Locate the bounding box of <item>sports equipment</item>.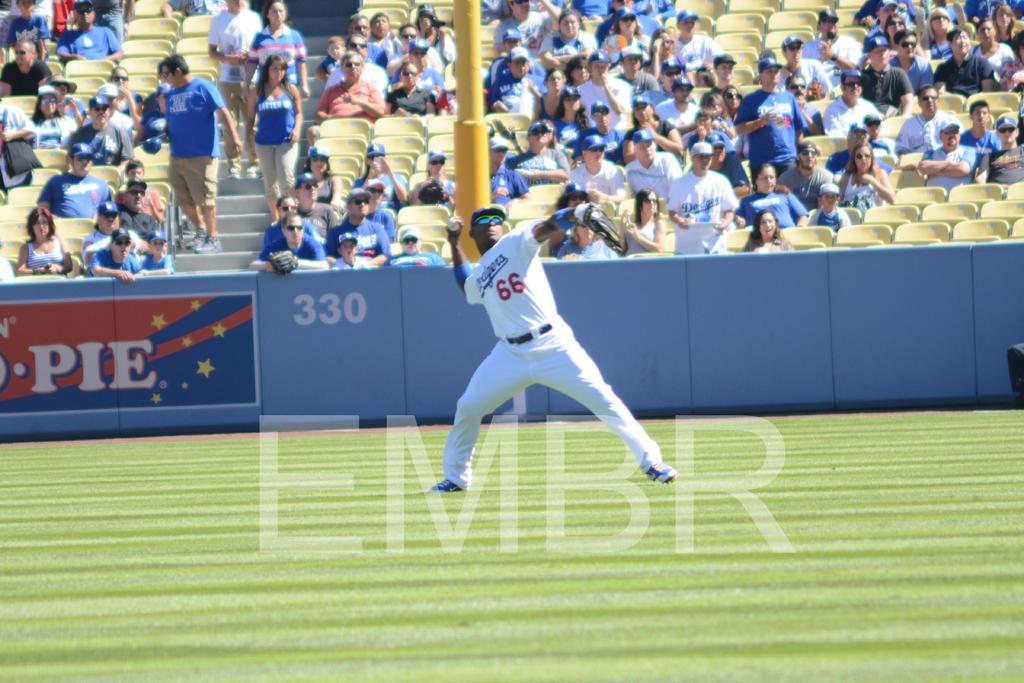
Bounding box: 573/201/622/254.
